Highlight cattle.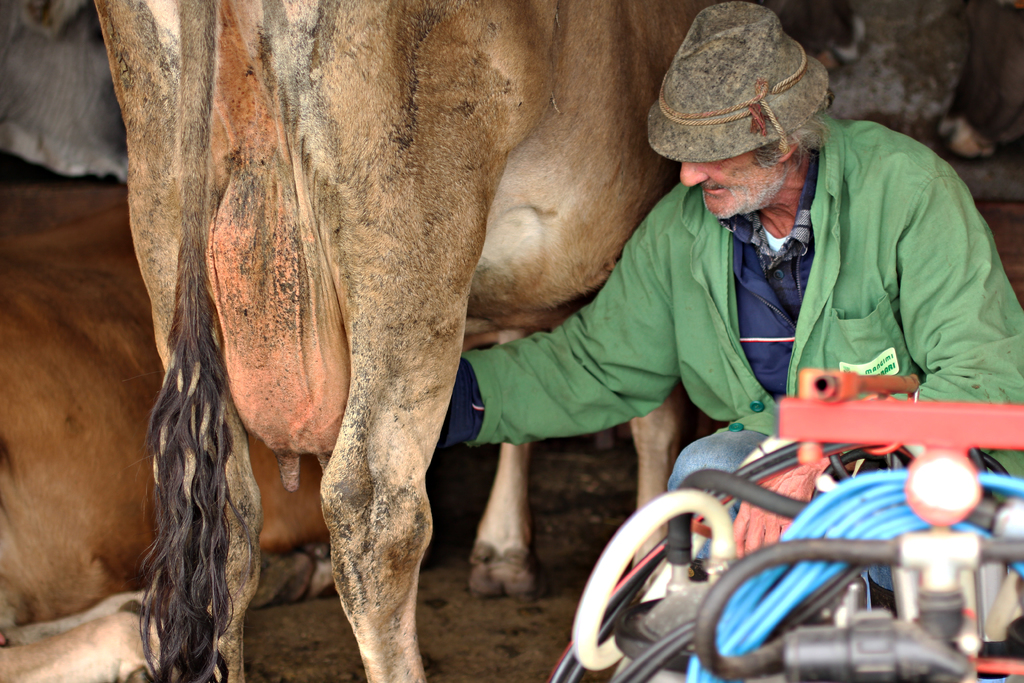
Highlighted region: x1=97 y1=29 x2=780 y2=682.
